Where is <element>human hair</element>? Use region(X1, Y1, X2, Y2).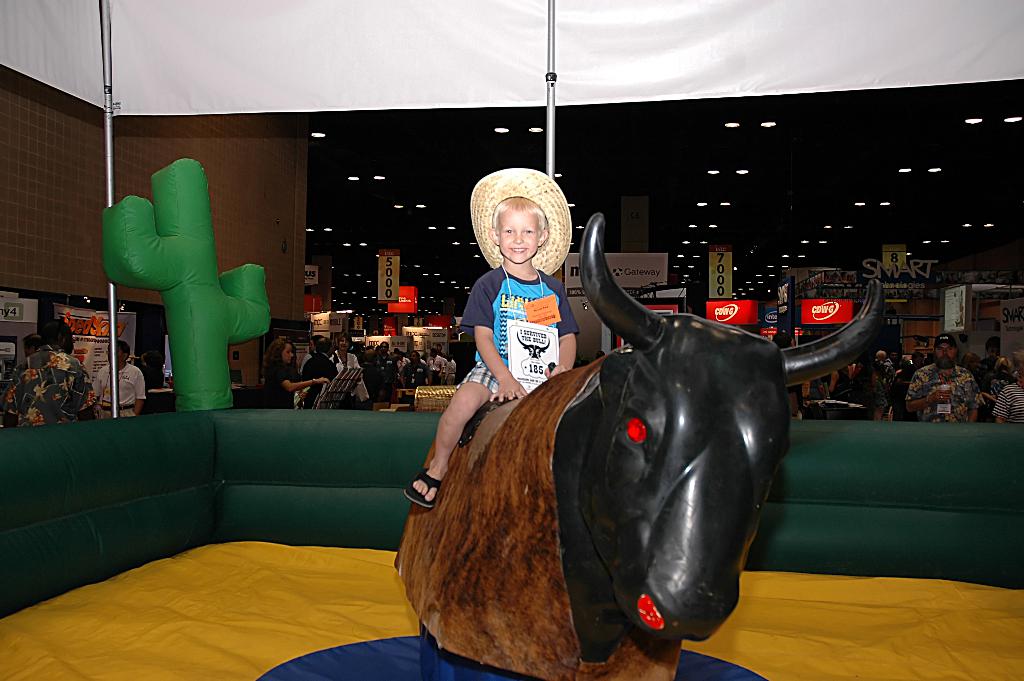
region(339, 332, 351, 350).
